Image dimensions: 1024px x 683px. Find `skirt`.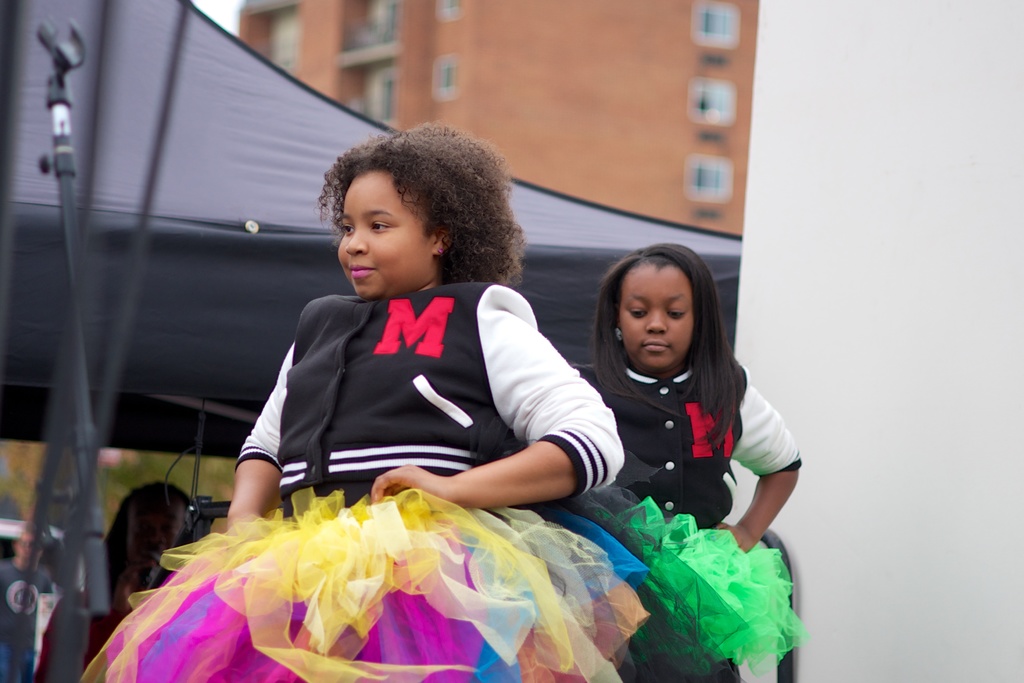
box=[77, 483, 649, 682].
